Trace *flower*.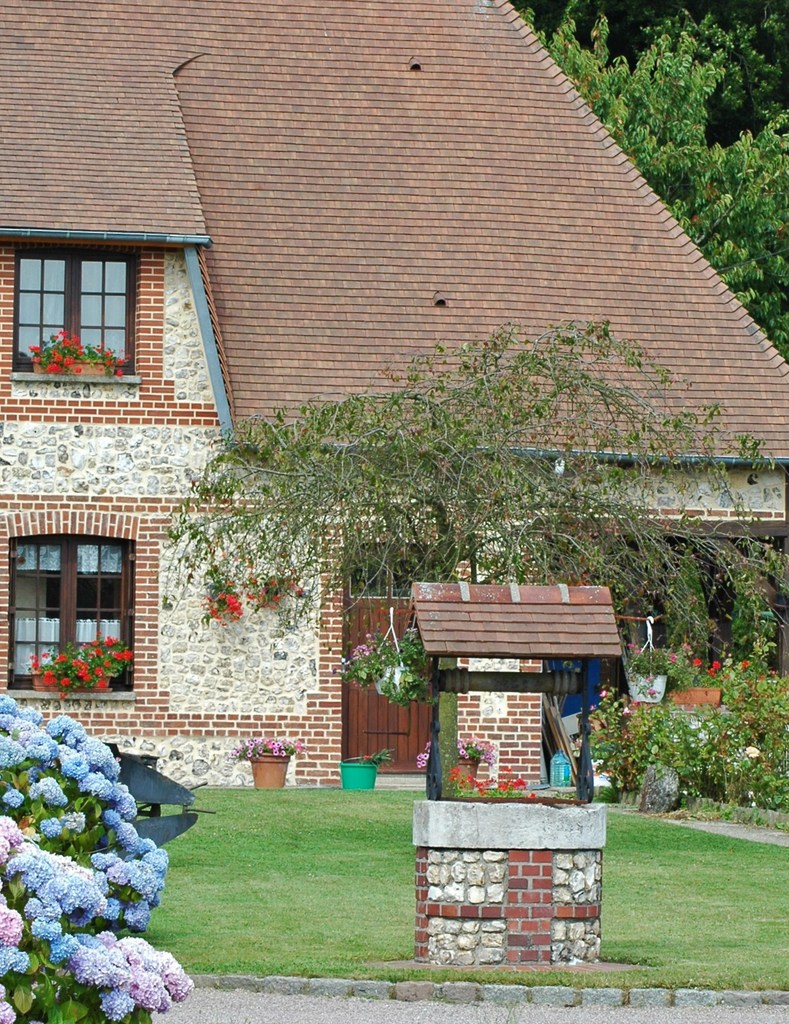
Traced to [630,647,640,656].
